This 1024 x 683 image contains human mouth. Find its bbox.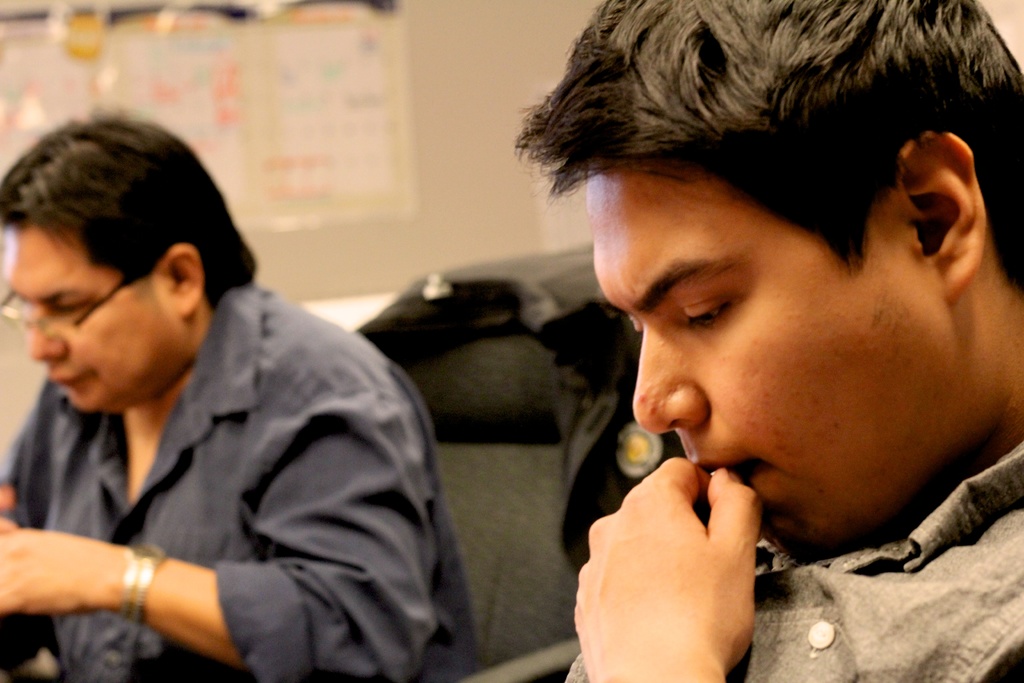
45, 366, 95, 395.
